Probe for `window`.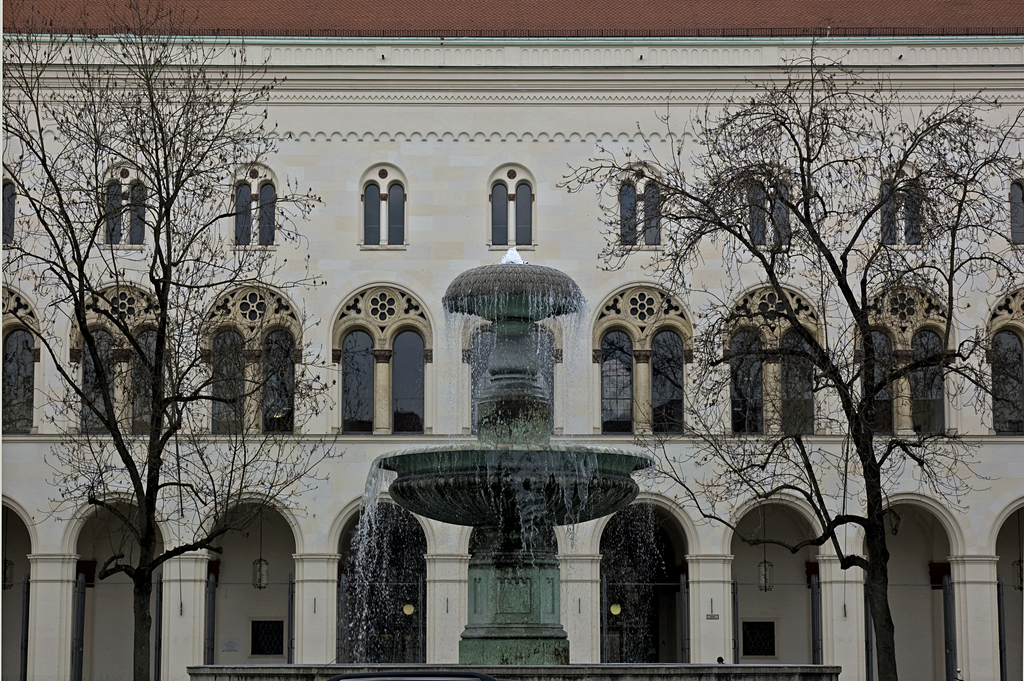
Probe result: (x1=1007, y1=174, x2=1023, y2=244).
